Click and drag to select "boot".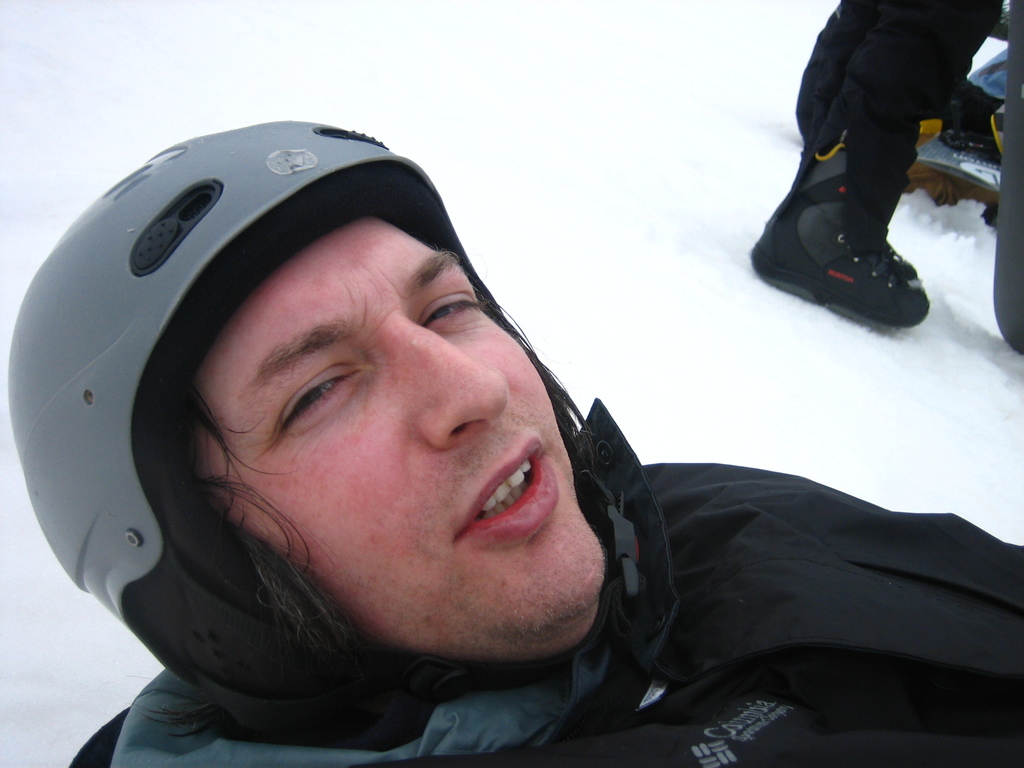
Selection: (x1=748, y1=98, x2=922, y2=314).
